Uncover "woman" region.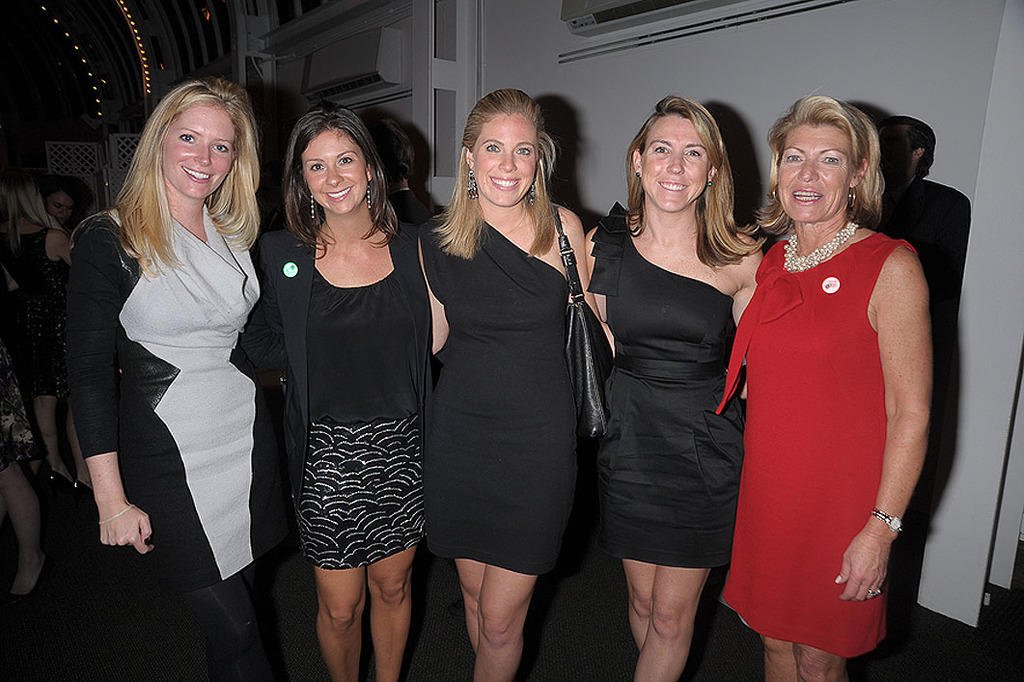
Uncovered: (x1=5, y1=175, x2=73, y2=488).
